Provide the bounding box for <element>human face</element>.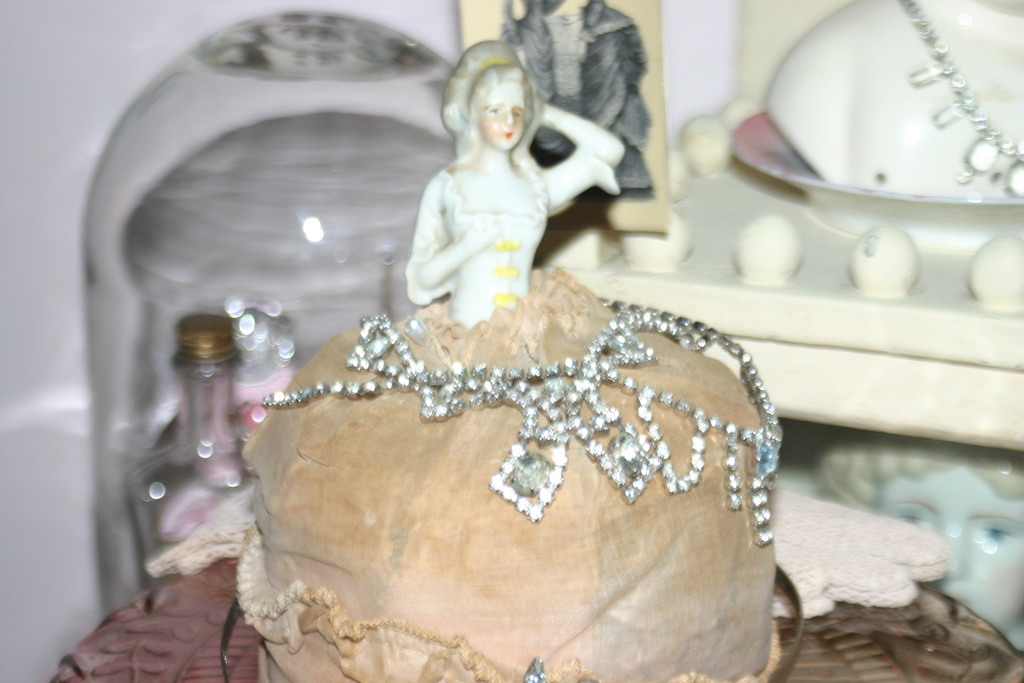
473/82/525/150.
